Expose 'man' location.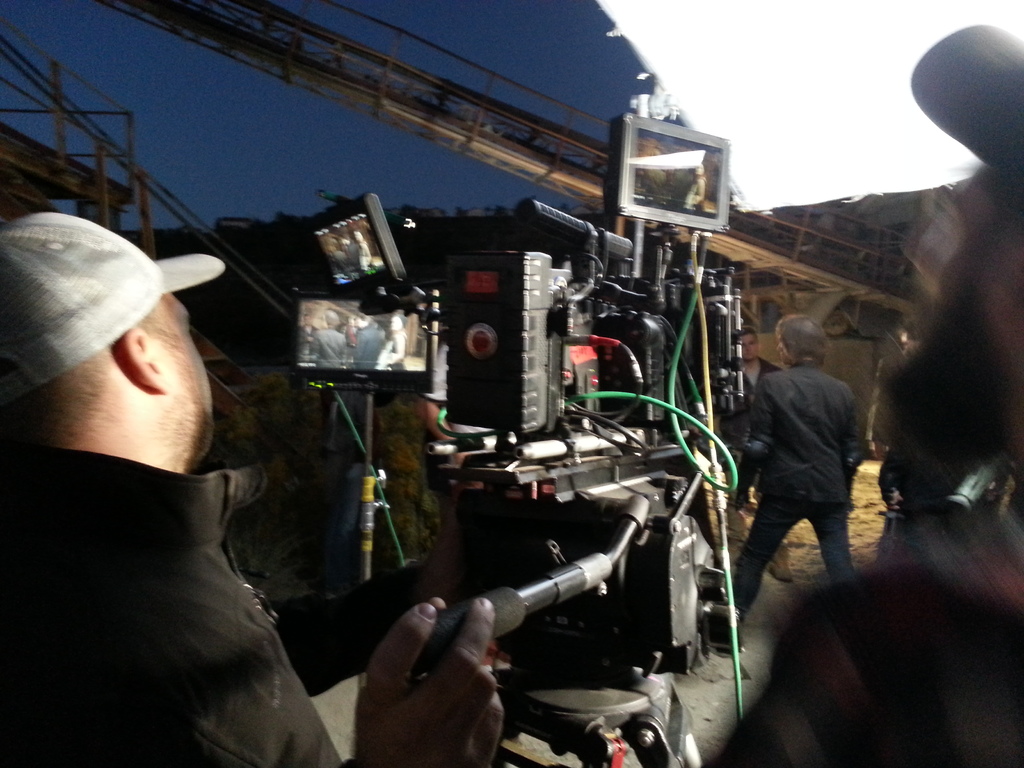
Exposed at bbox(724, 311, 871, 611).
